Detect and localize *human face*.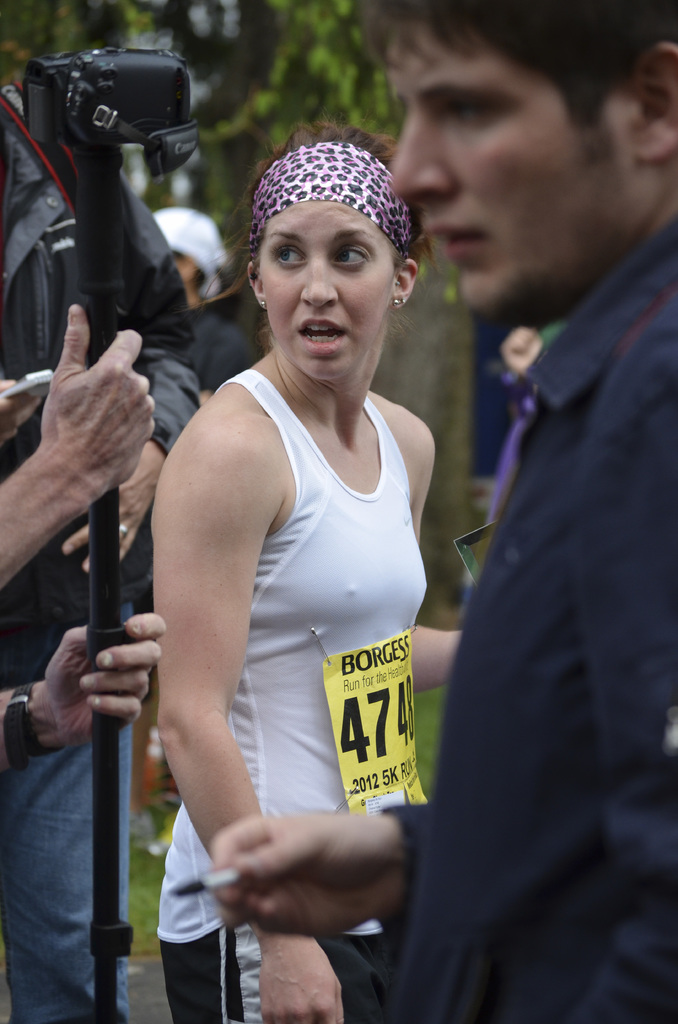
Localized at Rect(385, 18, 637, 323).
